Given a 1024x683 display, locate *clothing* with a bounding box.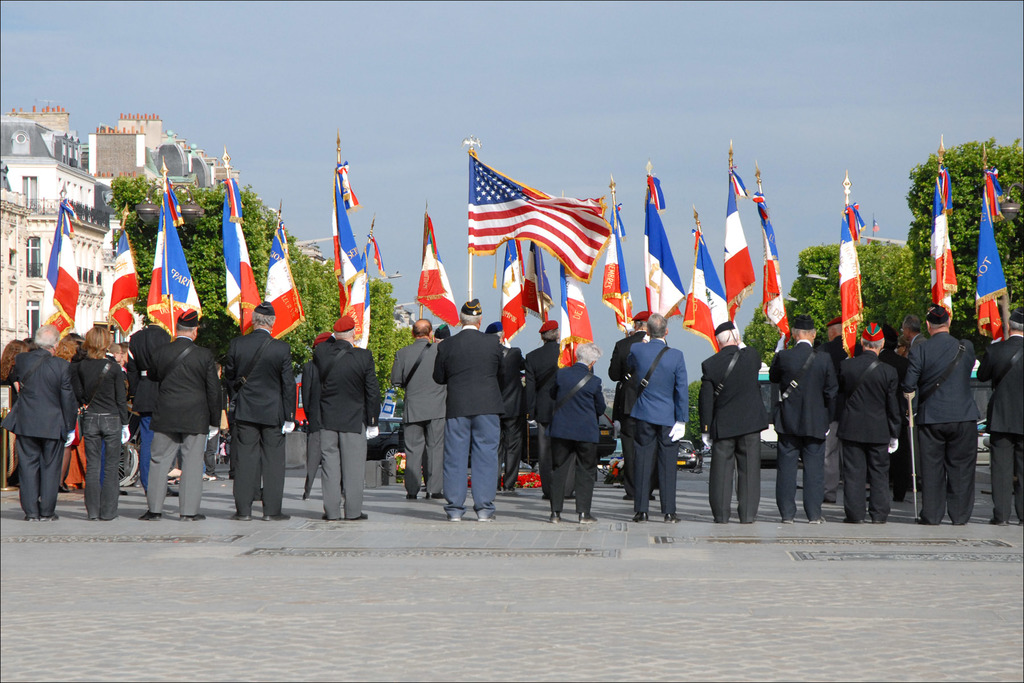
Located: pyautogui.locateOnScreen(524, 335, 560, 488).
